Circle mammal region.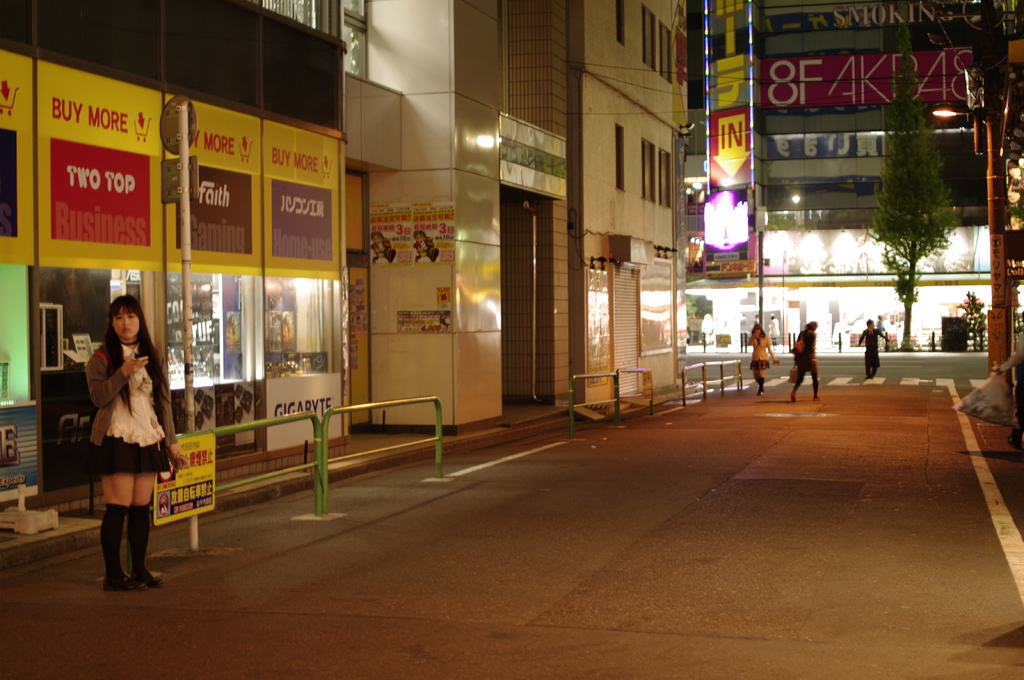
Region: 748, 326, 774, 389.
